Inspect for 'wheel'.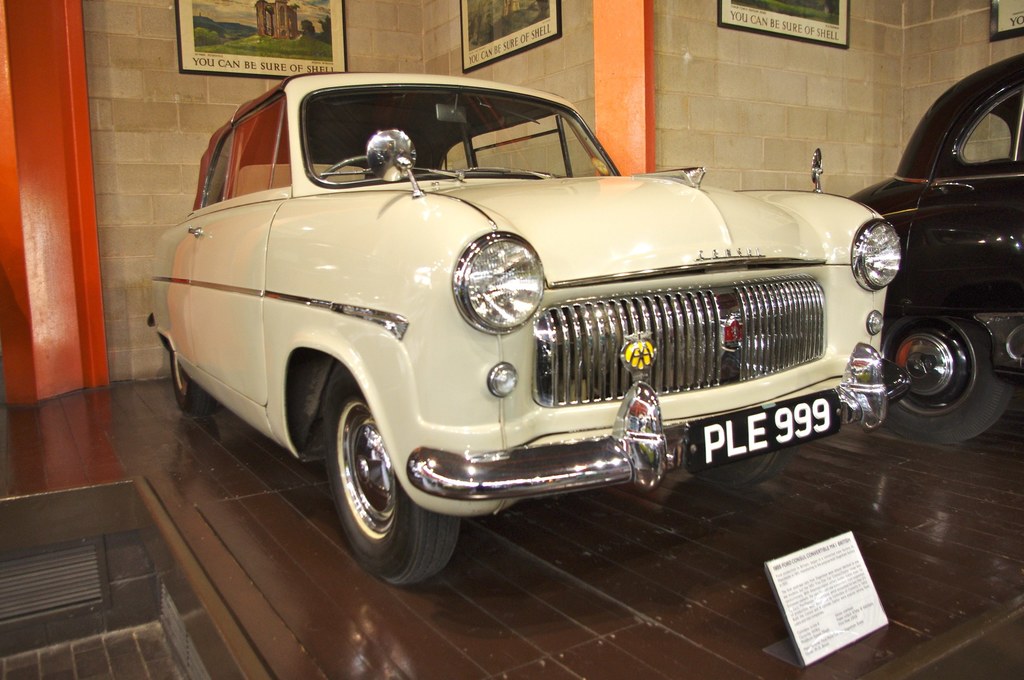
Inspection: (169,355,221,417).
